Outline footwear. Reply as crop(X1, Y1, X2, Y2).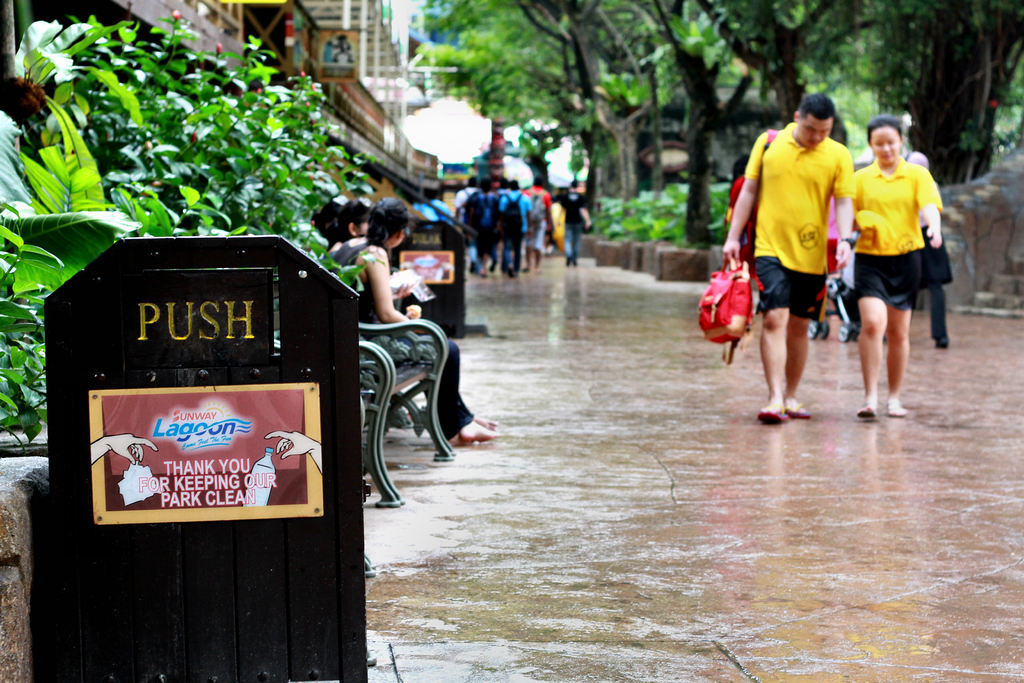
crop(856, 399, 879, 420).
